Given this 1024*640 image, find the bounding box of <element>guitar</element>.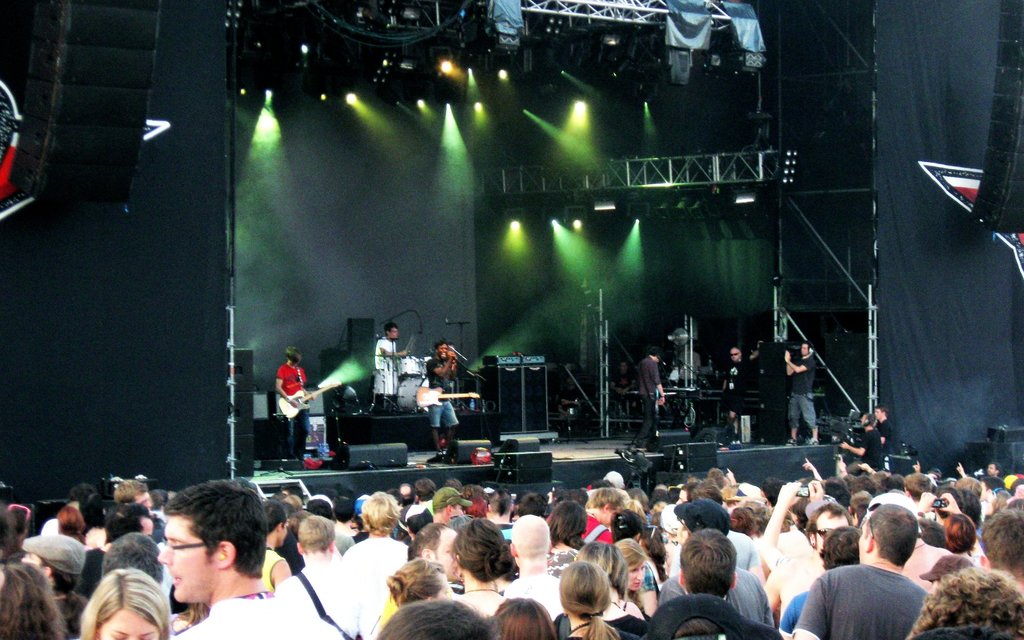
x1=276, y1=387, x2=338, y2=424.
